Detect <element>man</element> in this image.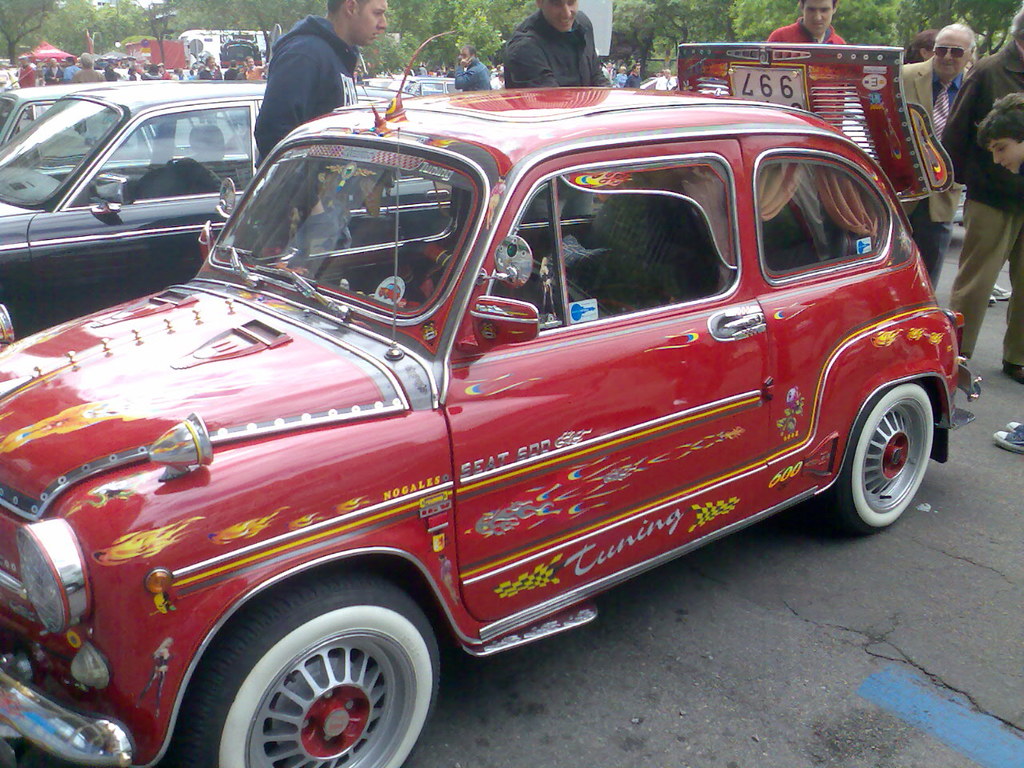
Detection: crop(897, 17, 982, 314).
